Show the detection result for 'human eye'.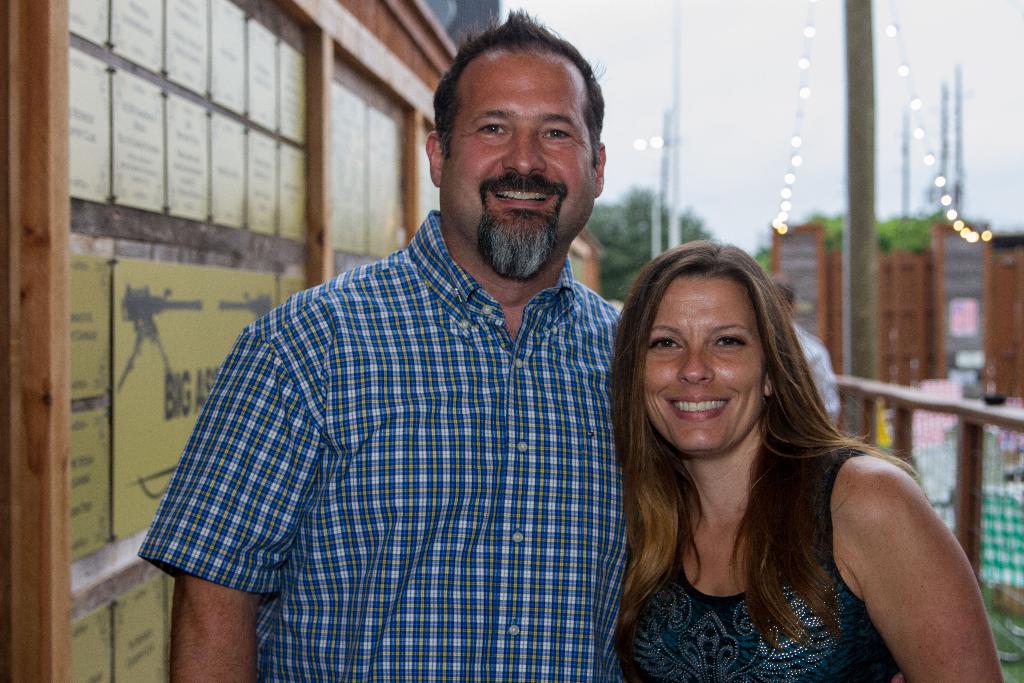
x1=644 y1=335 x2=684 y2=352.
